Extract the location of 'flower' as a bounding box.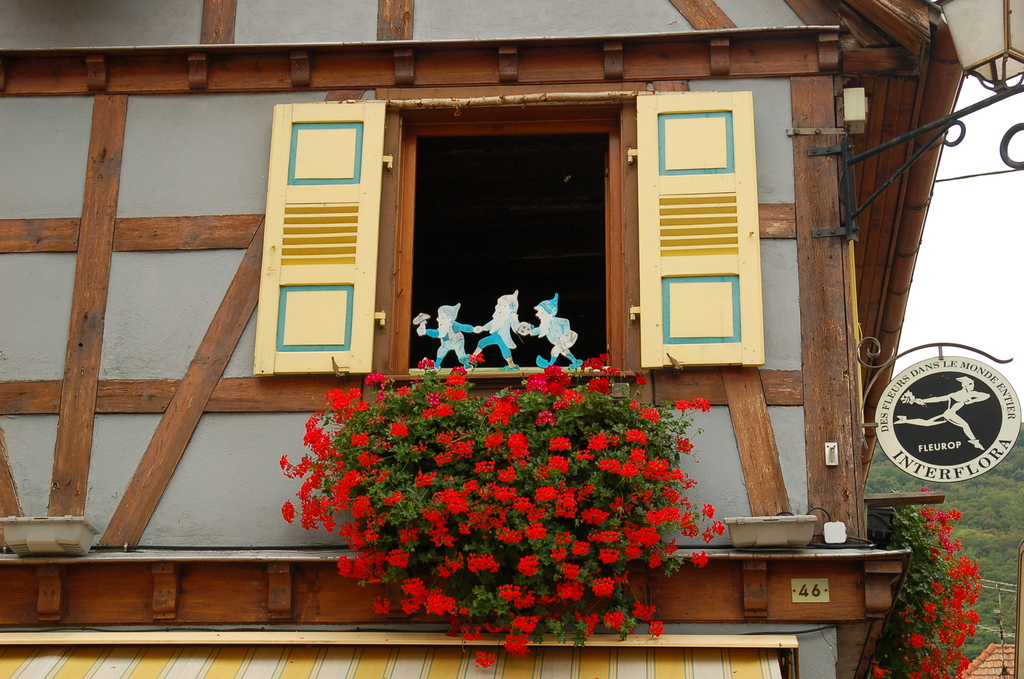
crop(916, 482, 929, 496).
